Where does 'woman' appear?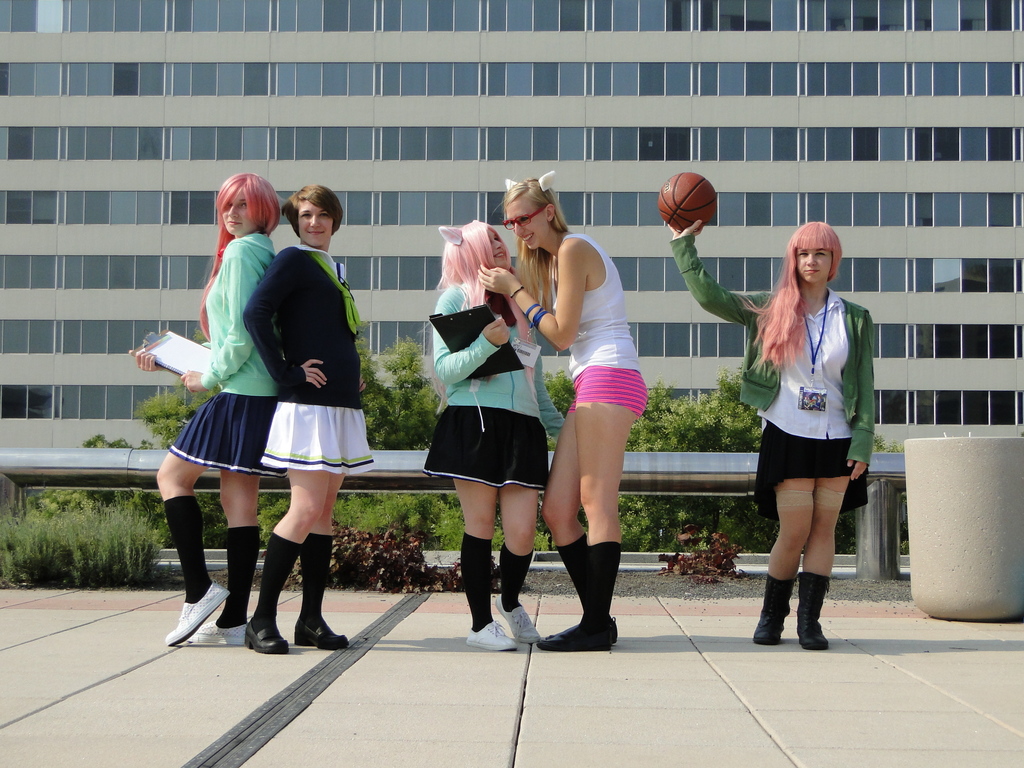
Appears at box=[239, 182, 382, 657].
